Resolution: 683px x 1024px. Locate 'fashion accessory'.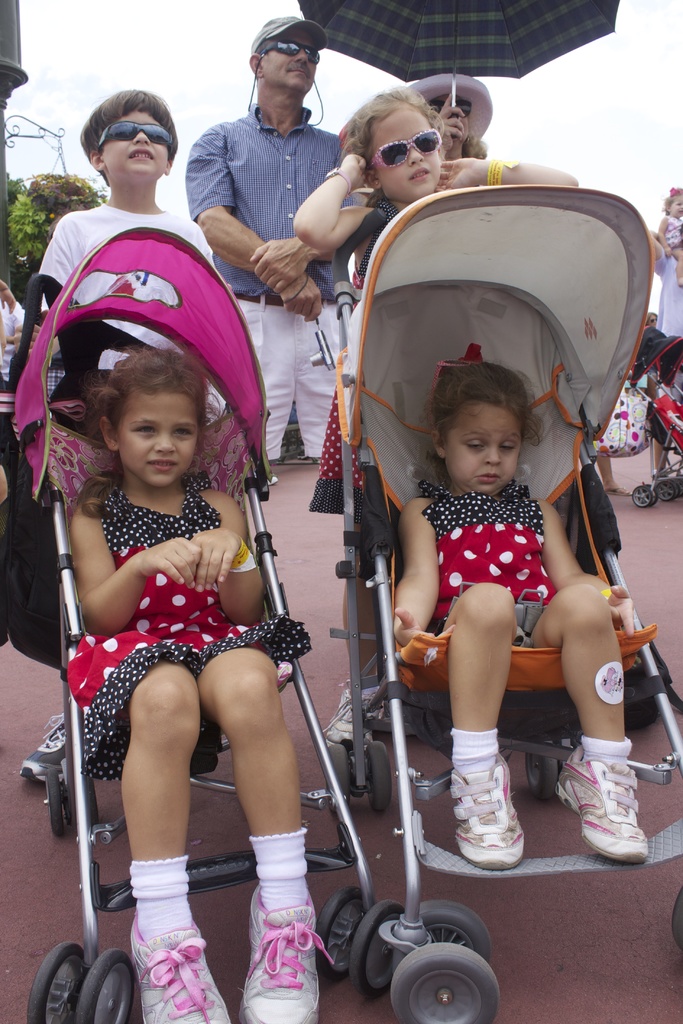
BBox(430, 98, 472, 119).
